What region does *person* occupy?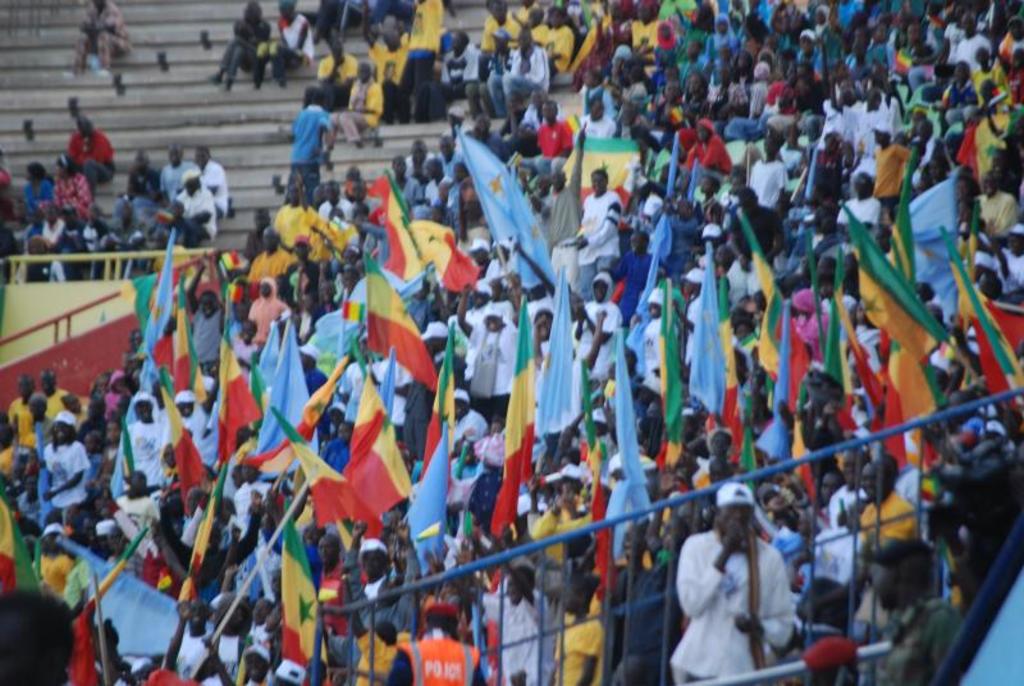
detection(957, 169, 1014, 241).
